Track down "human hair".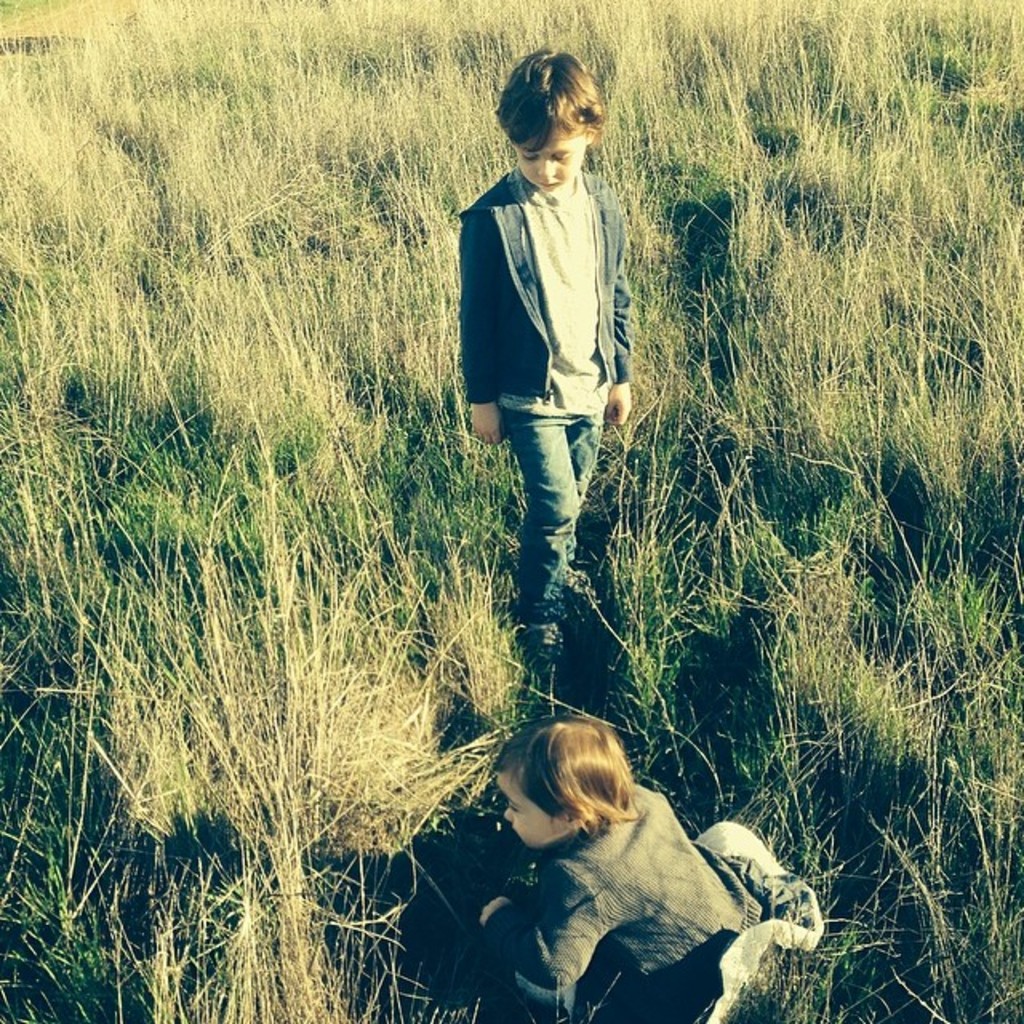
Tracked to detection(488, 715, 645, 837).
